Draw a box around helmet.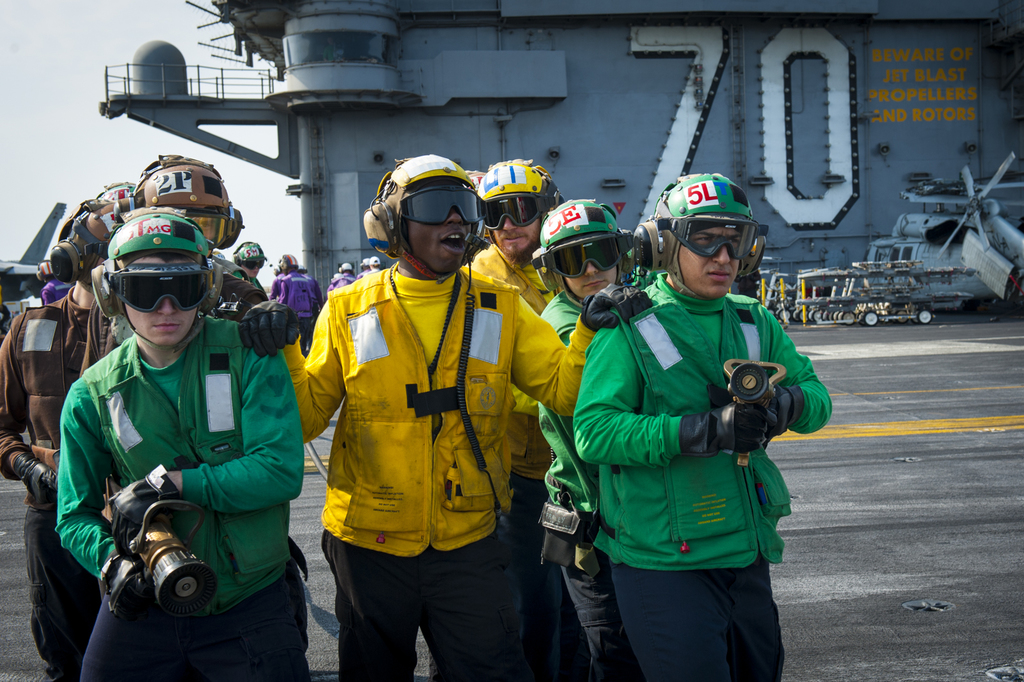
rect(479, 156, 564, 263).
